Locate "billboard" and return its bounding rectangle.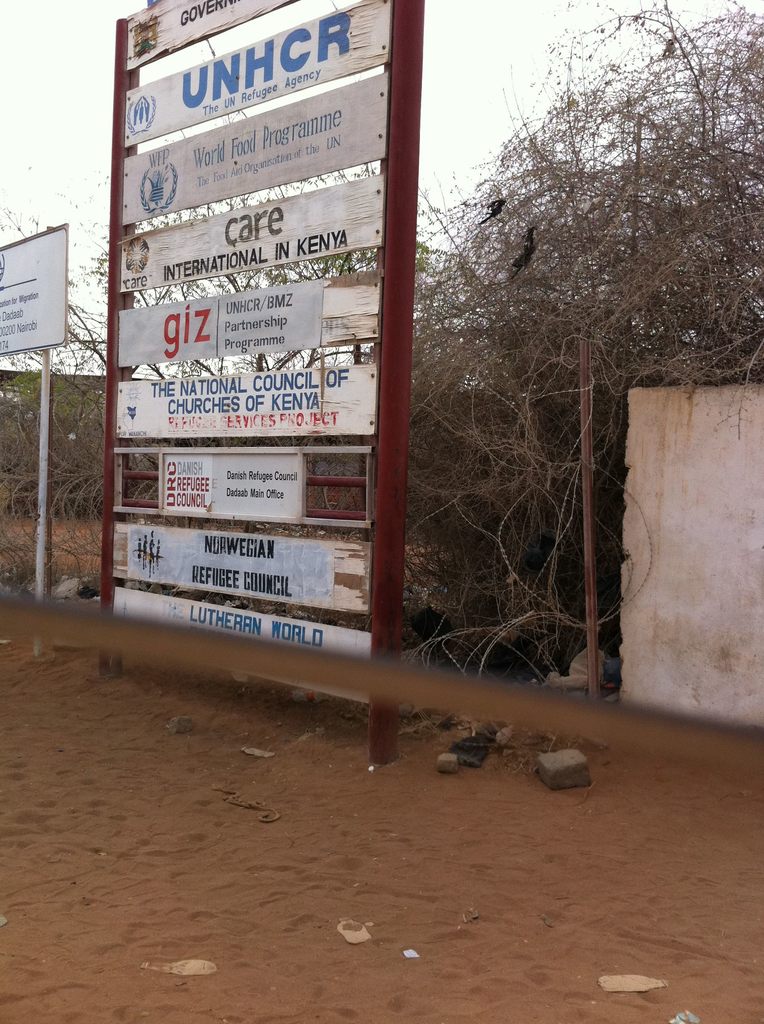
0:217:59:346.
